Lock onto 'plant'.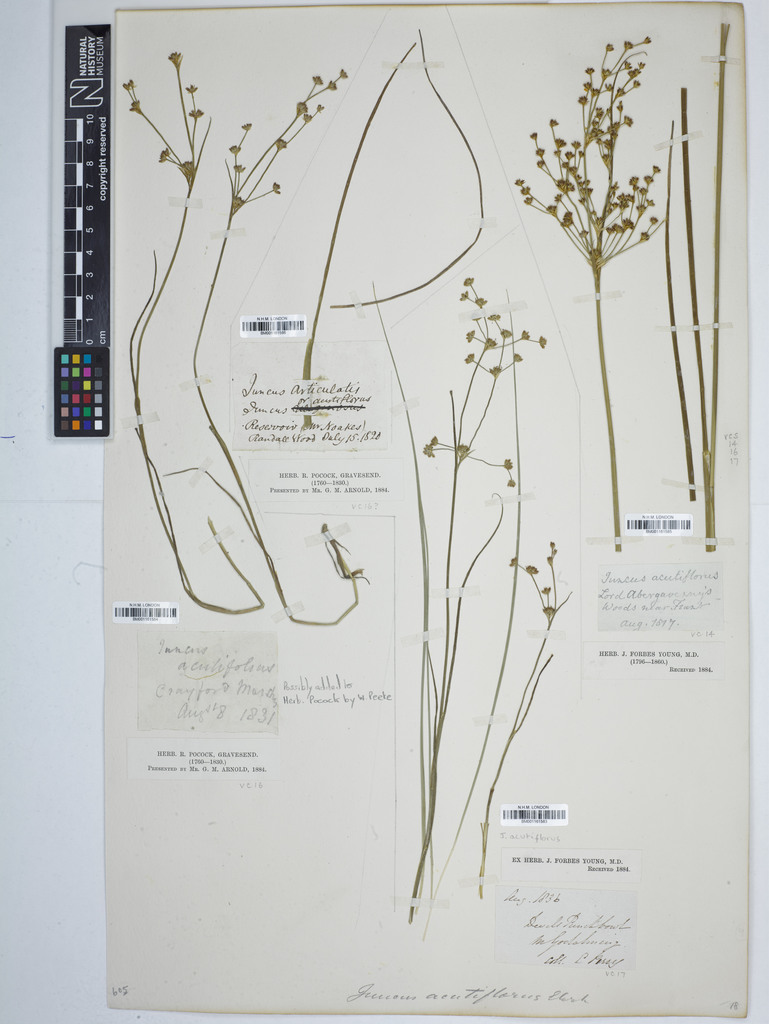
Locked: bbox=(109, 42, 368, 626).
